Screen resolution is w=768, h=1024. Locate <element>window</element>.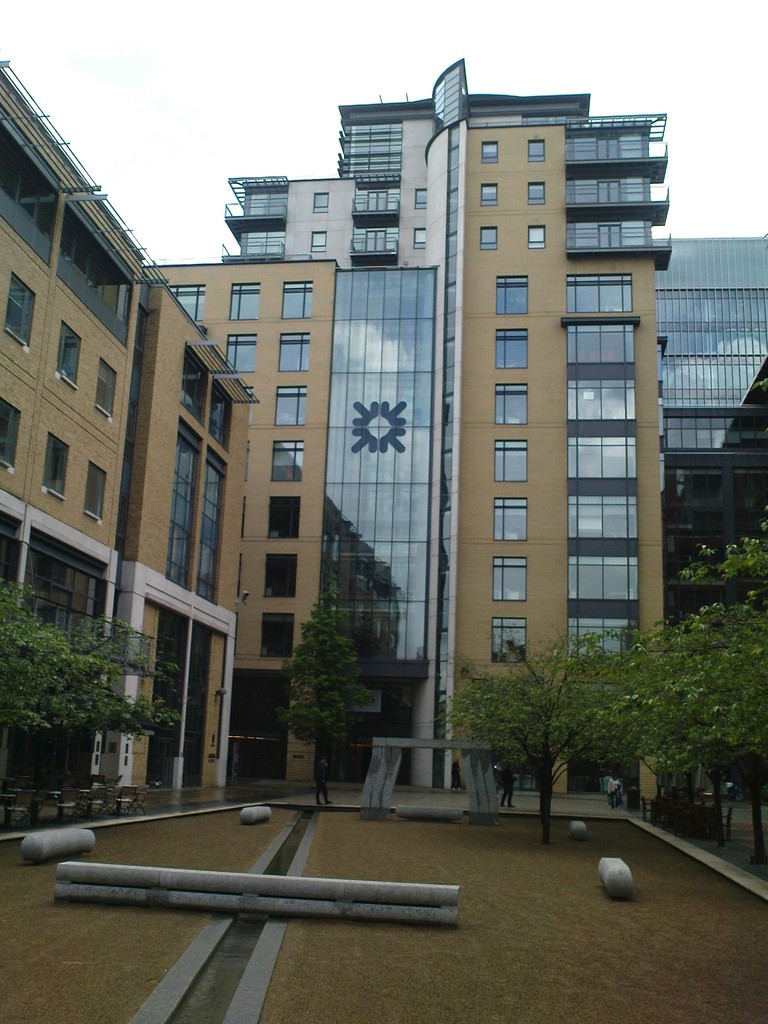
(x1=276, y1=386, x2=310, y2=424).
